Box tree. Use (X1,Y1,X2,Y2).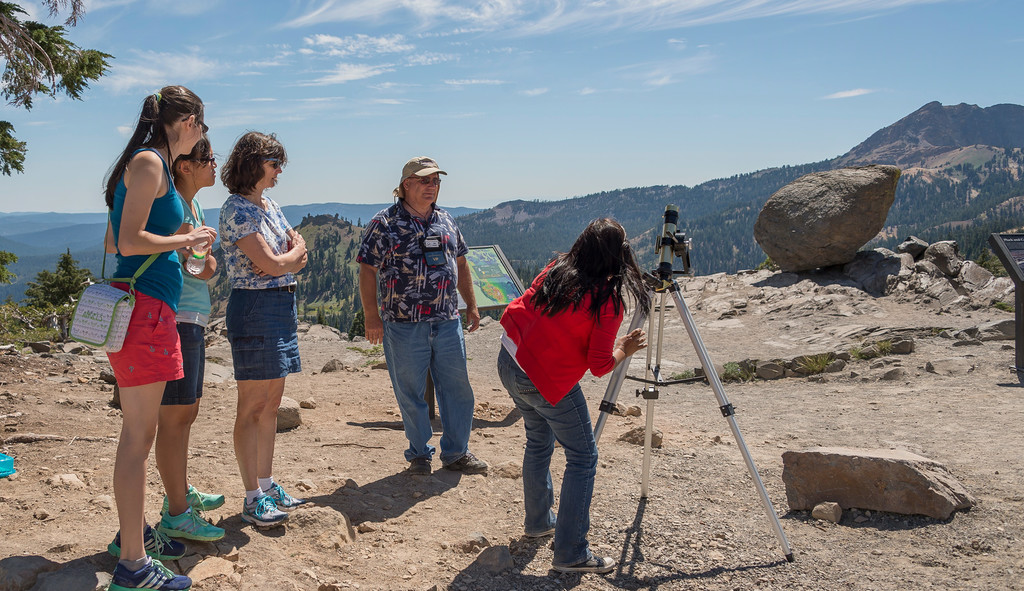
(346,234,360,272).
